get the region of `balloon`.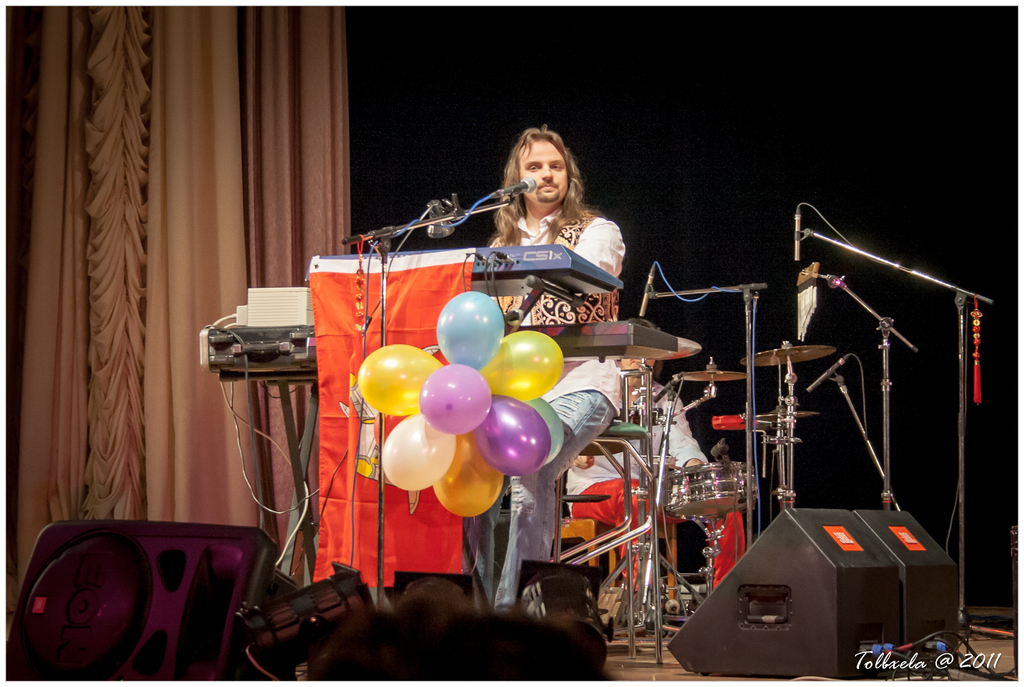
358:345:442:415.
